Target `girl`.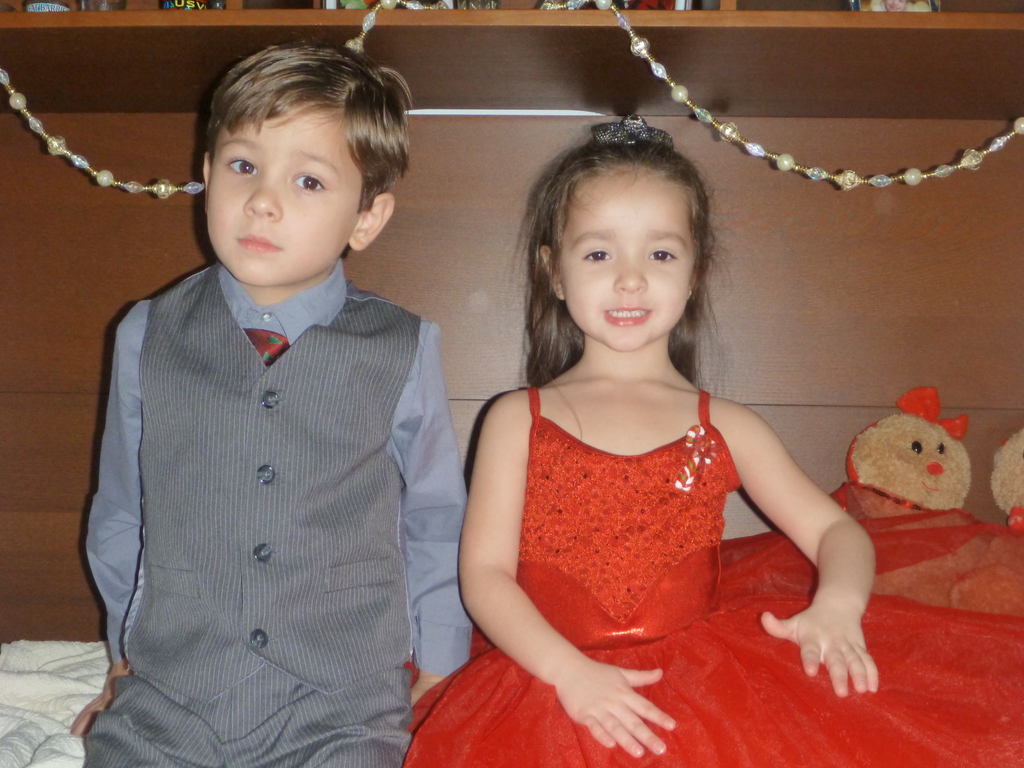
Target region: (402, 114, 1023, 767).
